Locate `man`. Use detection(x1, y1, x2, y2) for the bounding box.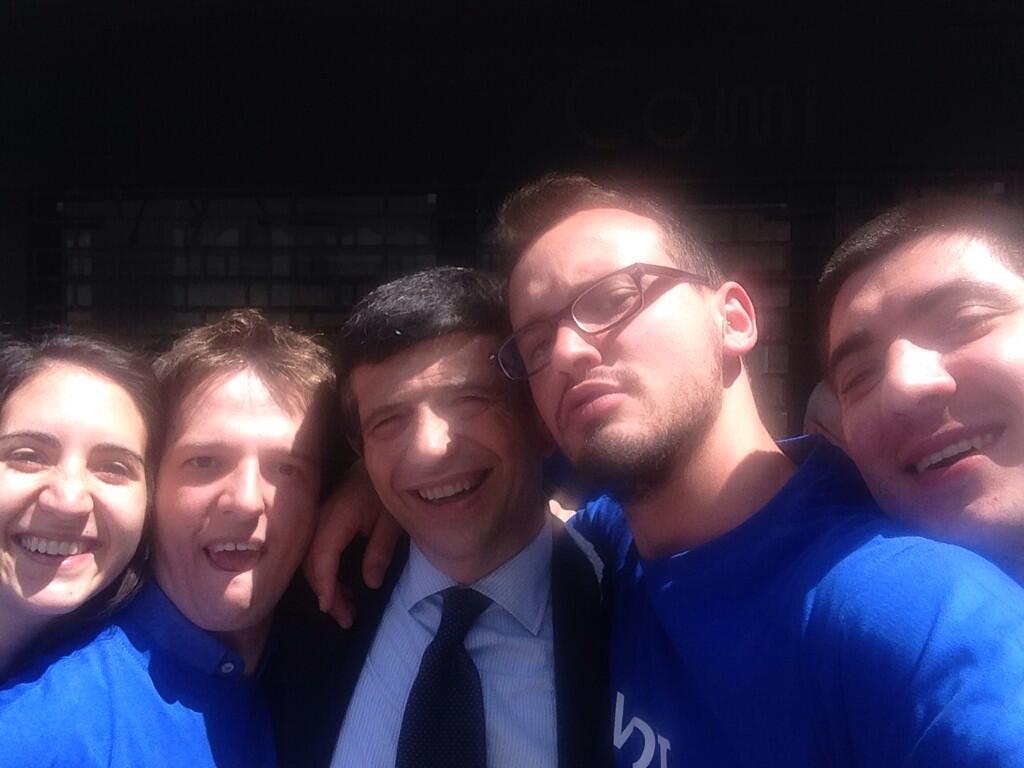
detection(811, 191, 1023, 559).
